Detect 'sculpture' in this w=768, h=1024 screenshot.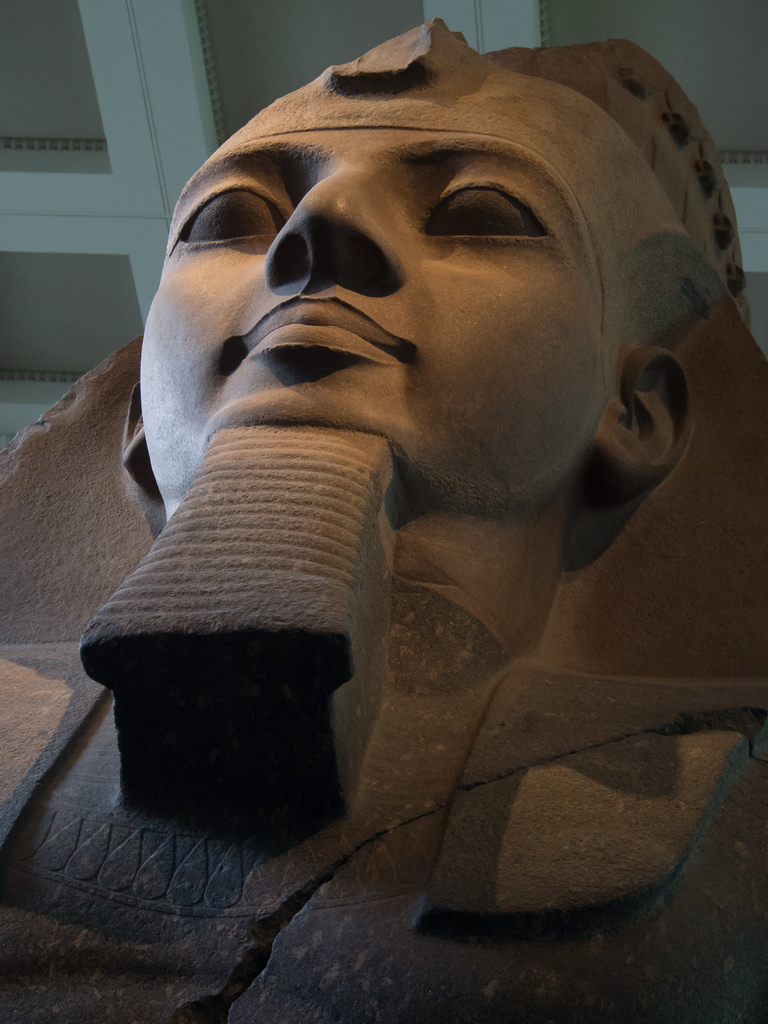
Detection: (x1=36, y1=4, x2=767, y2=931).
